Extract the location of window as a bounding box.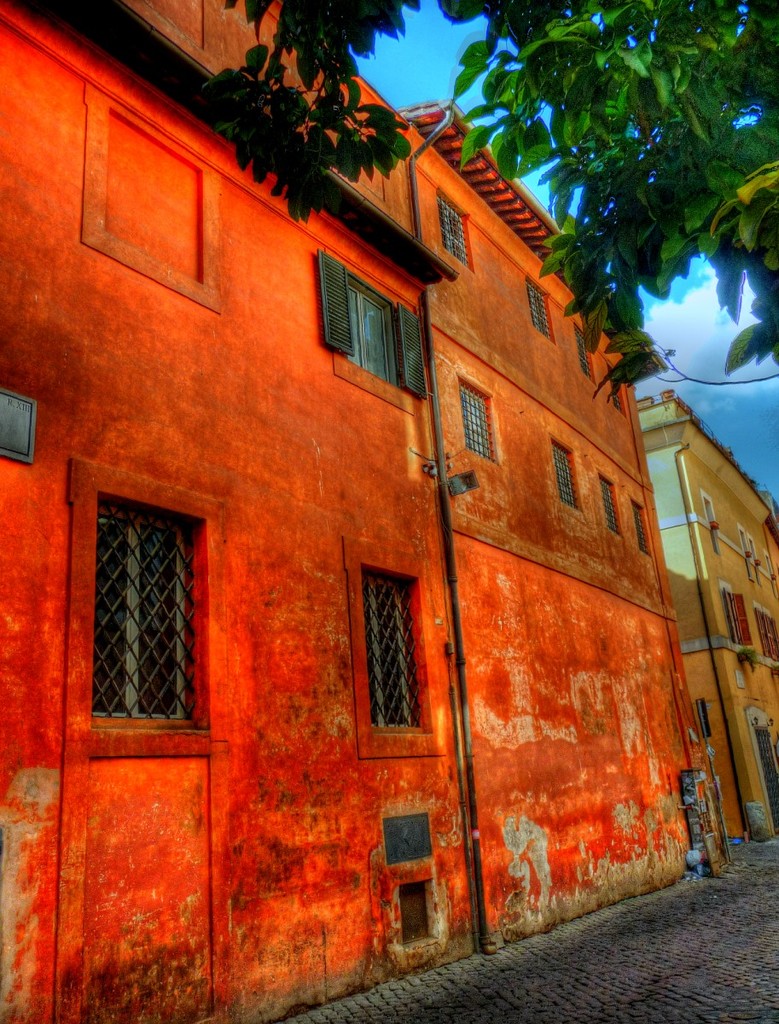
<region>342, 544, 450, 766</region>.
